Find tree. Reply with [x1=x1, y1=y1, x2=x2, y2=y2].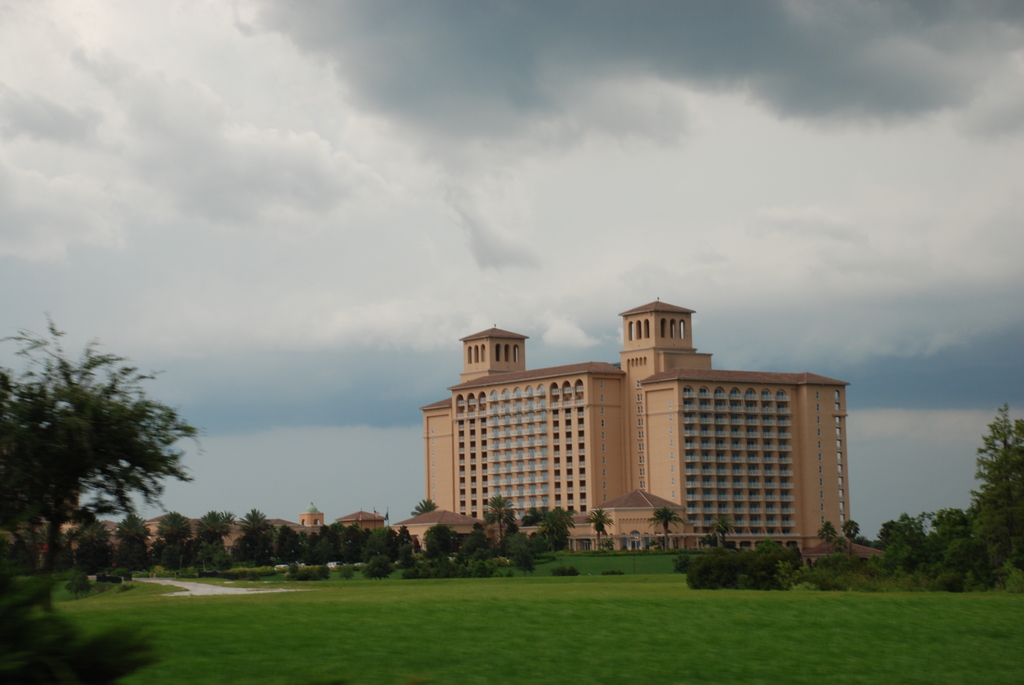
[x1=963, y1=403, x2=1023, y2=549].
